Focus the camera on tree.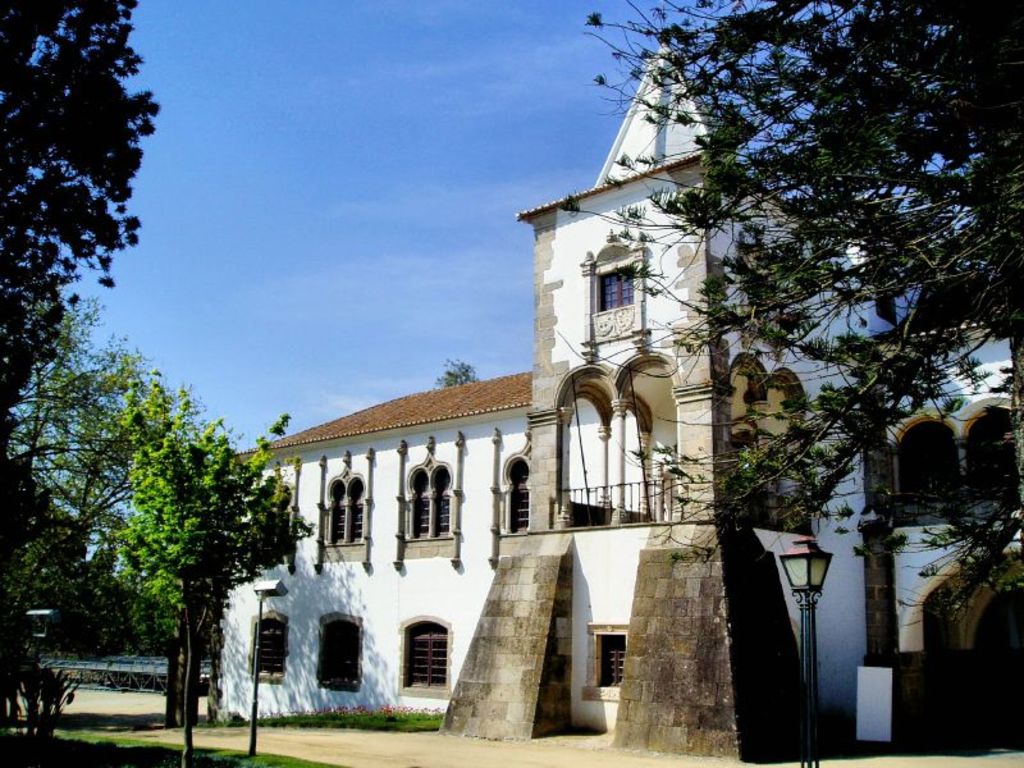
Focus region: 557,0,1023,612.
